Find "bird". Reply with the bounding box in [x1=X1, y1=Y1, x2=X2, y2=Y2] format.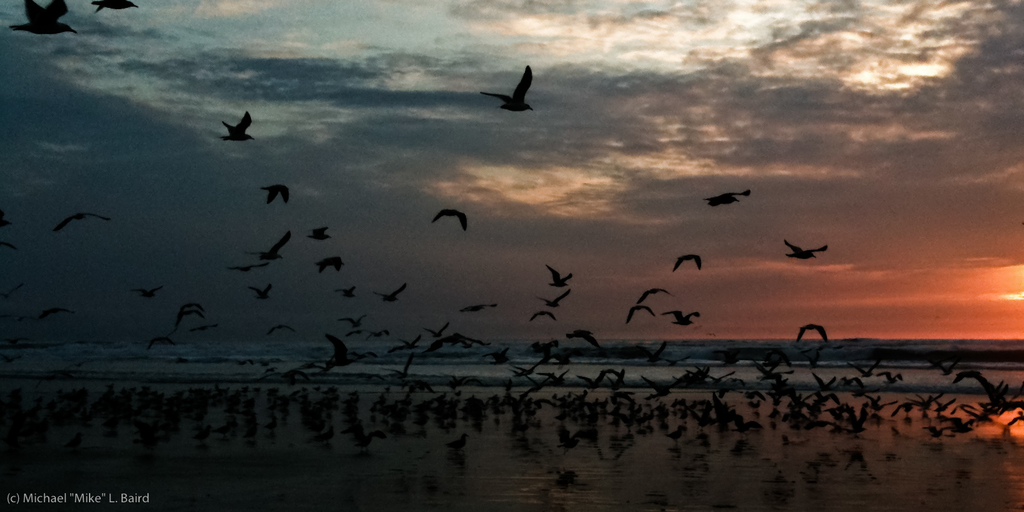
[x1=254, y1=178, x2=292, y2=203].
